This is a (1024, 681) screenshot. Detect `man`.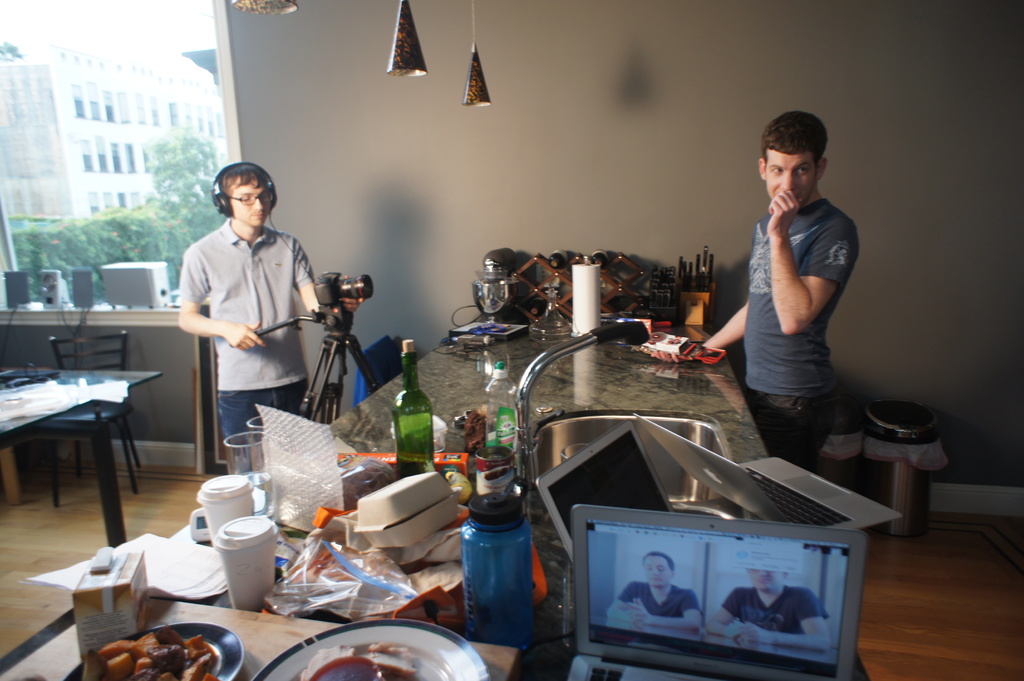
rect(659, 109, 872, 680).
